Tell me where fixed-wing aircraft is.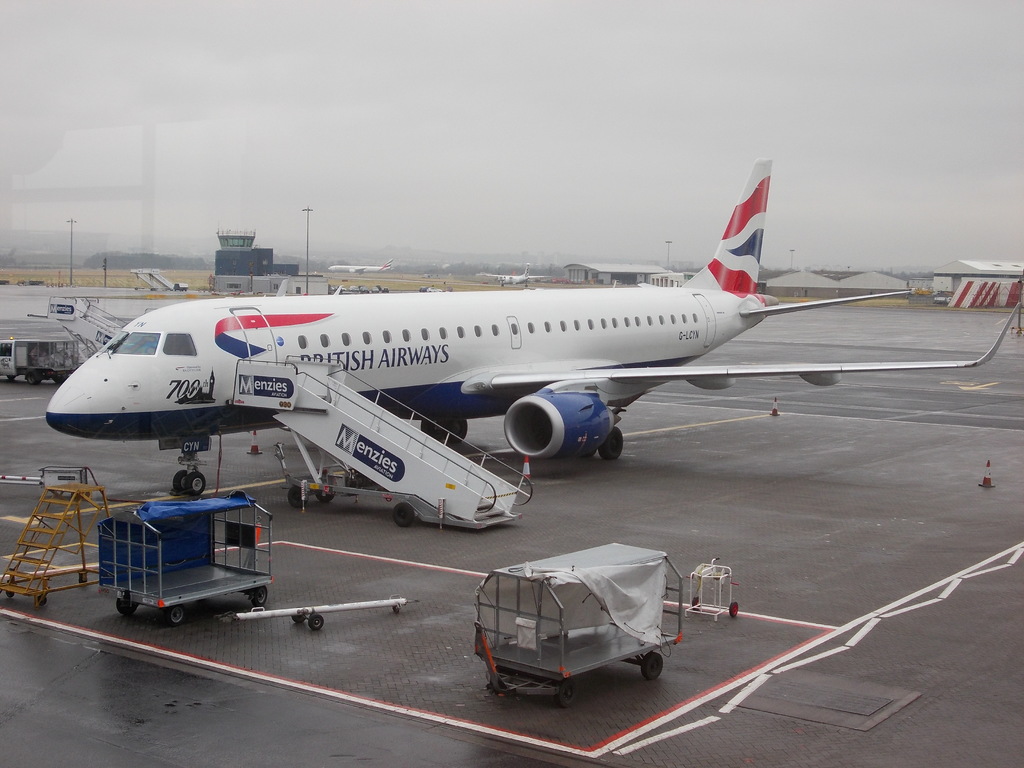
fixed-wing aircraft is at <region>39, 161, 1023, 495</region>.
